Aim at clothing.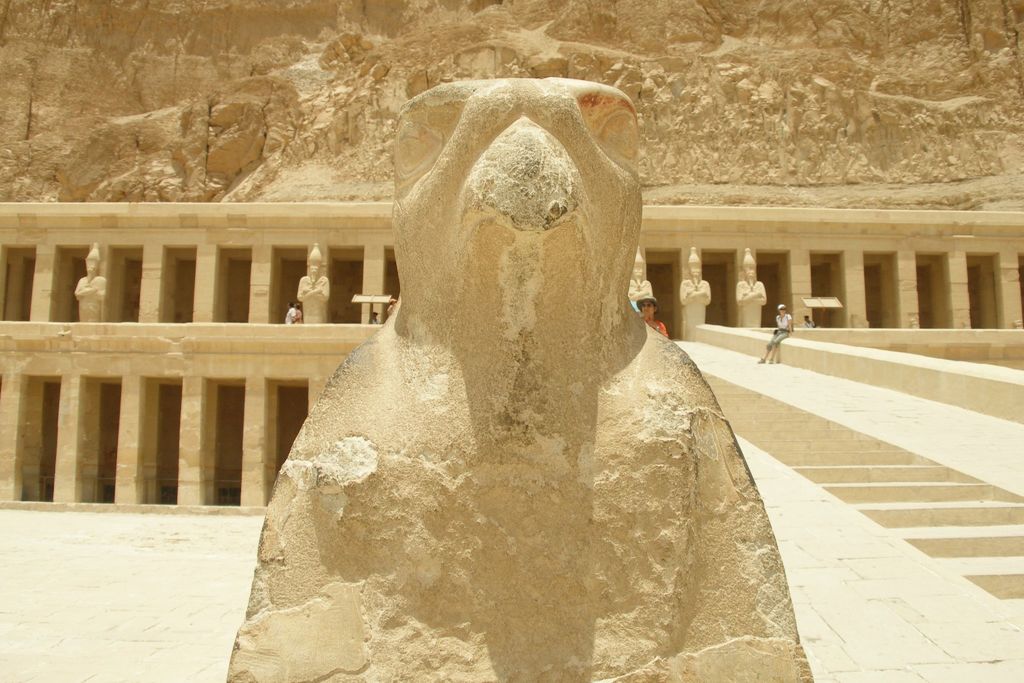
Aimed at [655,320,669,339].
